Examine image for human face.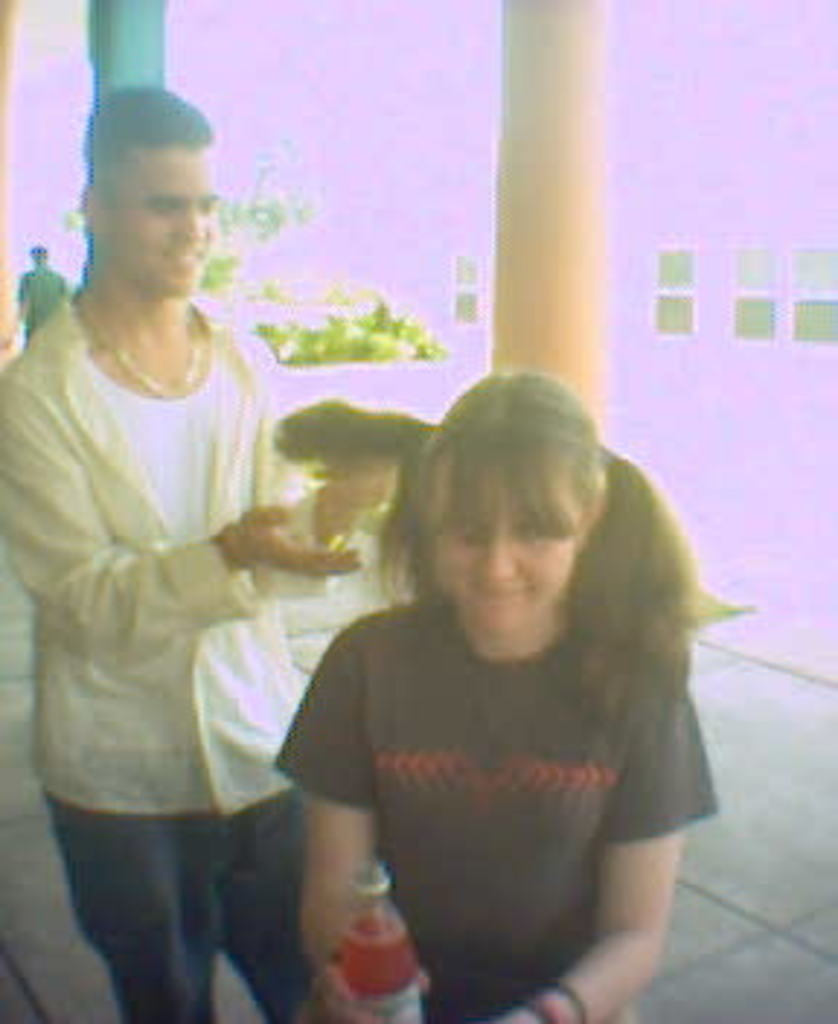
Examination result: (436,480,579,634).
